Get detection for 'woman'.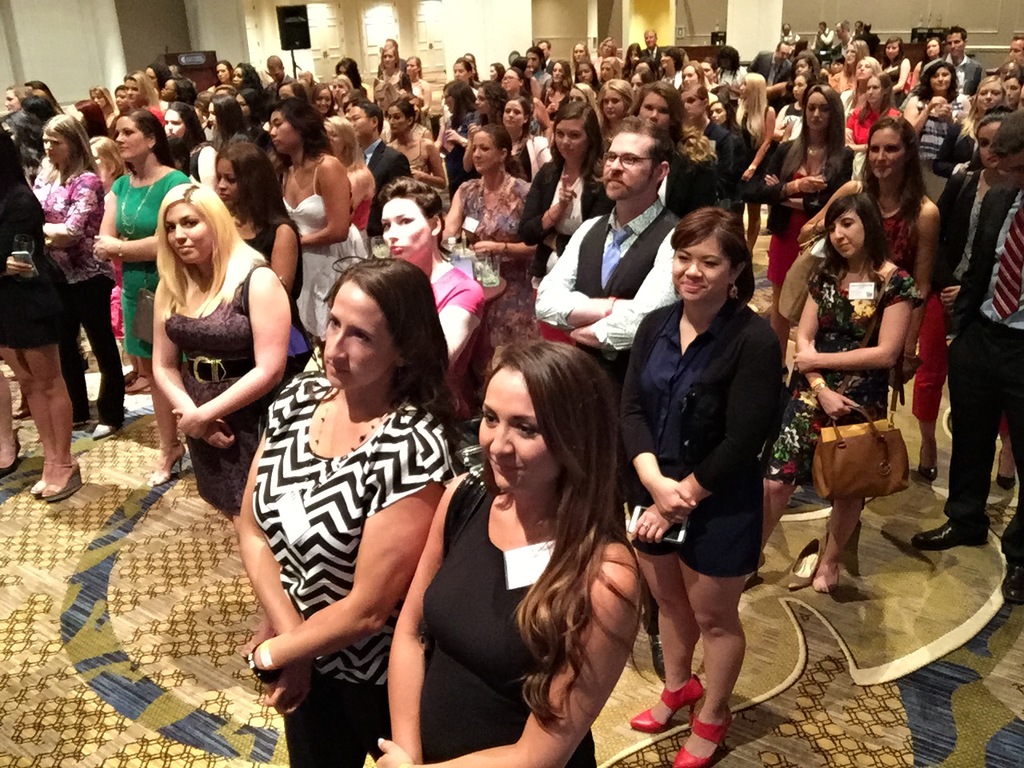
Detection: pyautogui.locateOnScreen(515, 95, 610, 263).
